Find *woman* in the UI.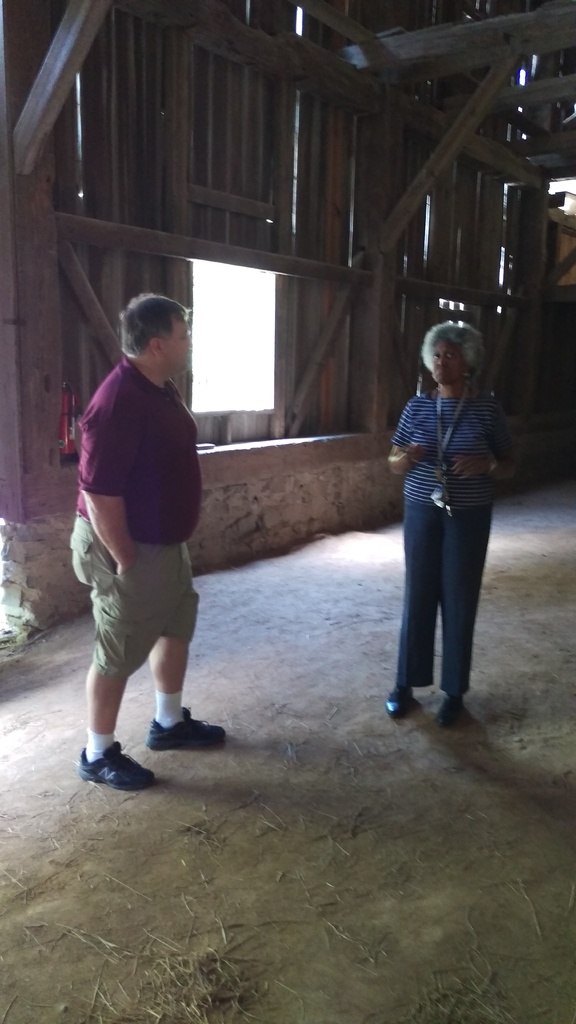
UI element at Rect(387, 319, 524, 732).
